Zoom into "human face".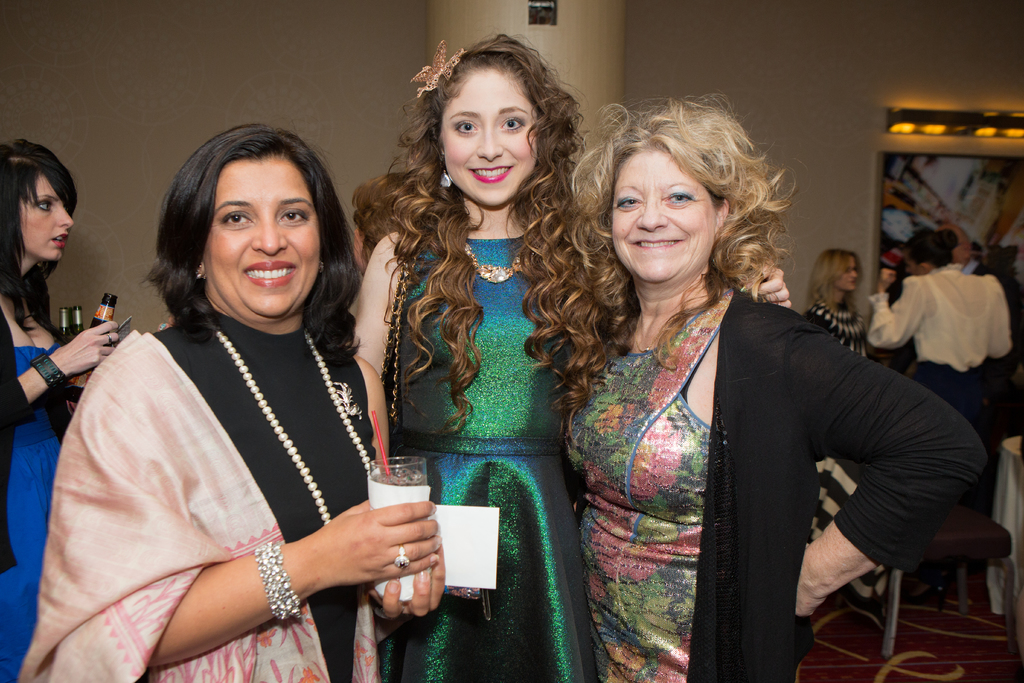
Zoom target: BBox(440, 75, 534, 204).
